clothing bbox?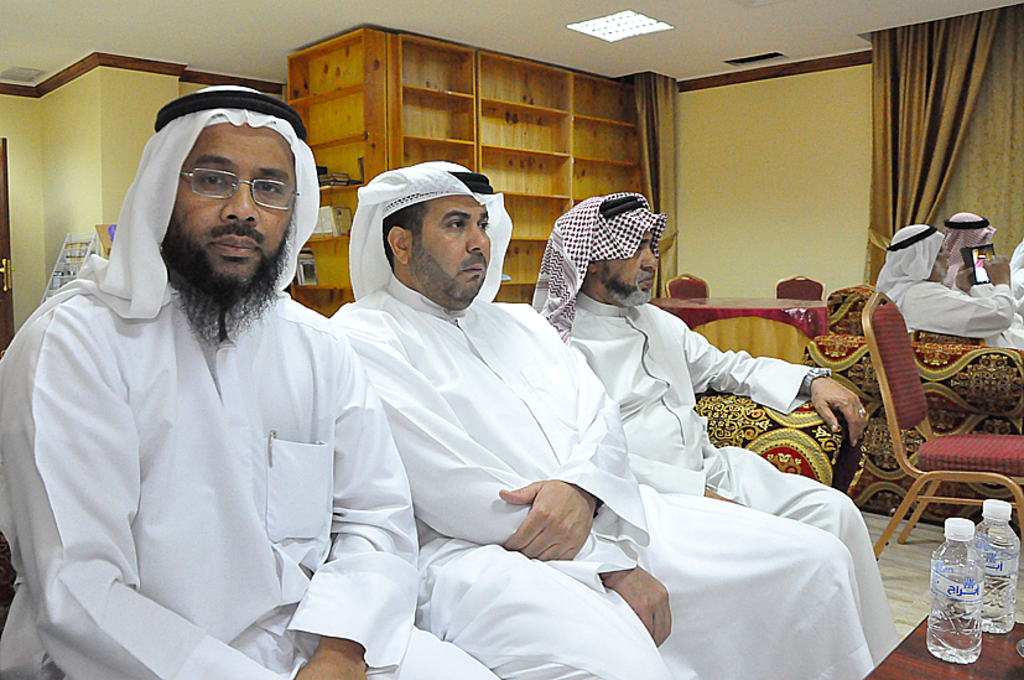
rect(873, 224, 1023, 352)
